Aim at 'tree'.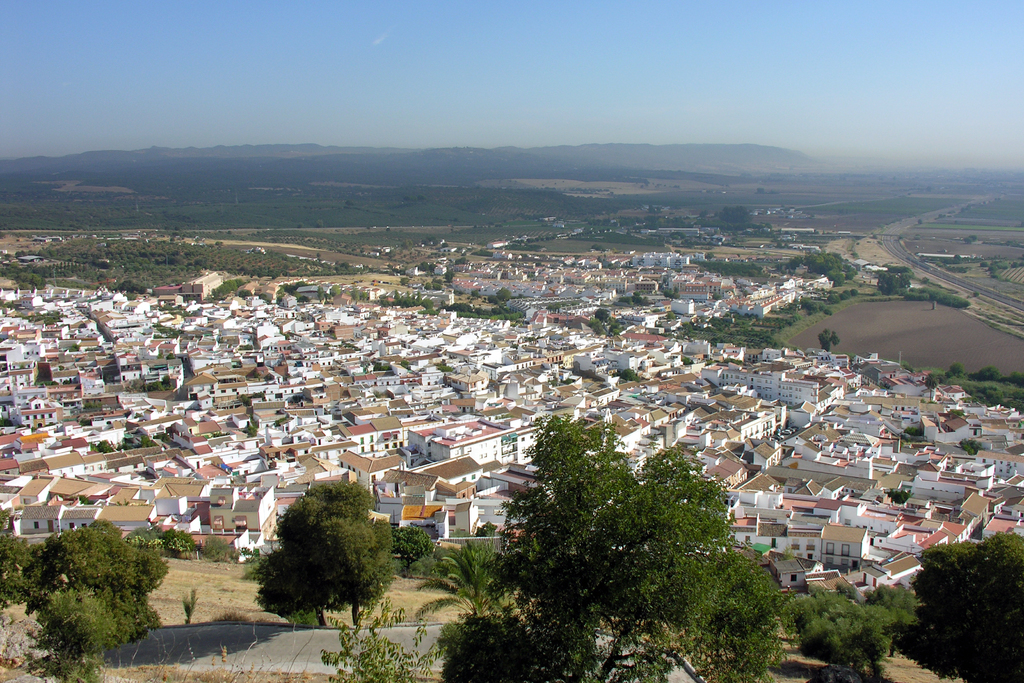
Aimed at <box>260,559,334,634</box>.
